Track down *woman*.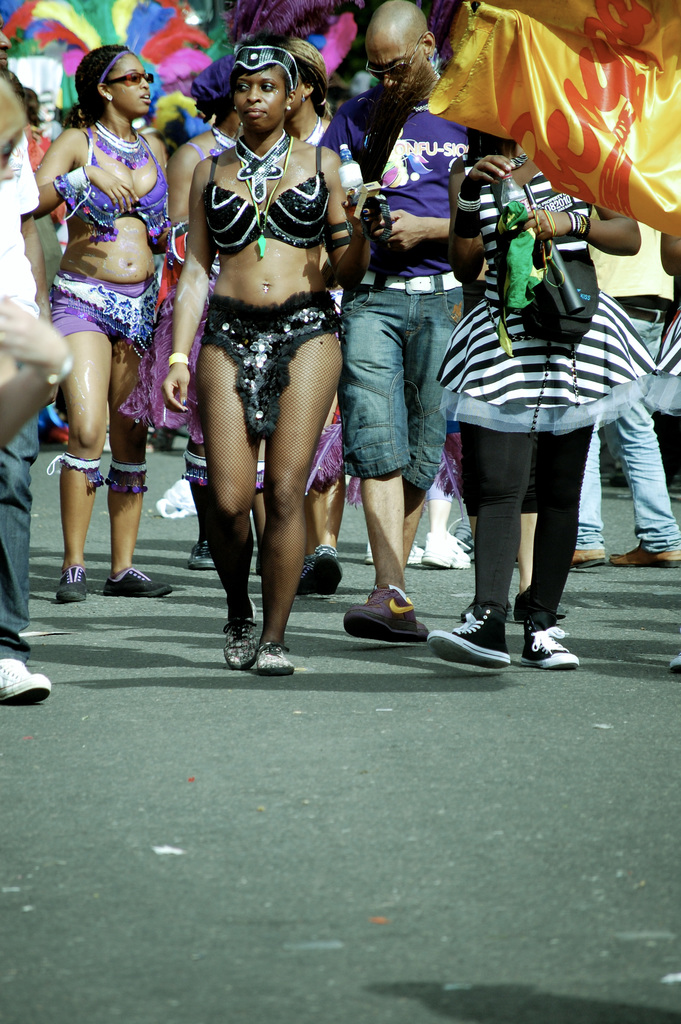
Tracked to bbox=(427, 125, 644, 676).
